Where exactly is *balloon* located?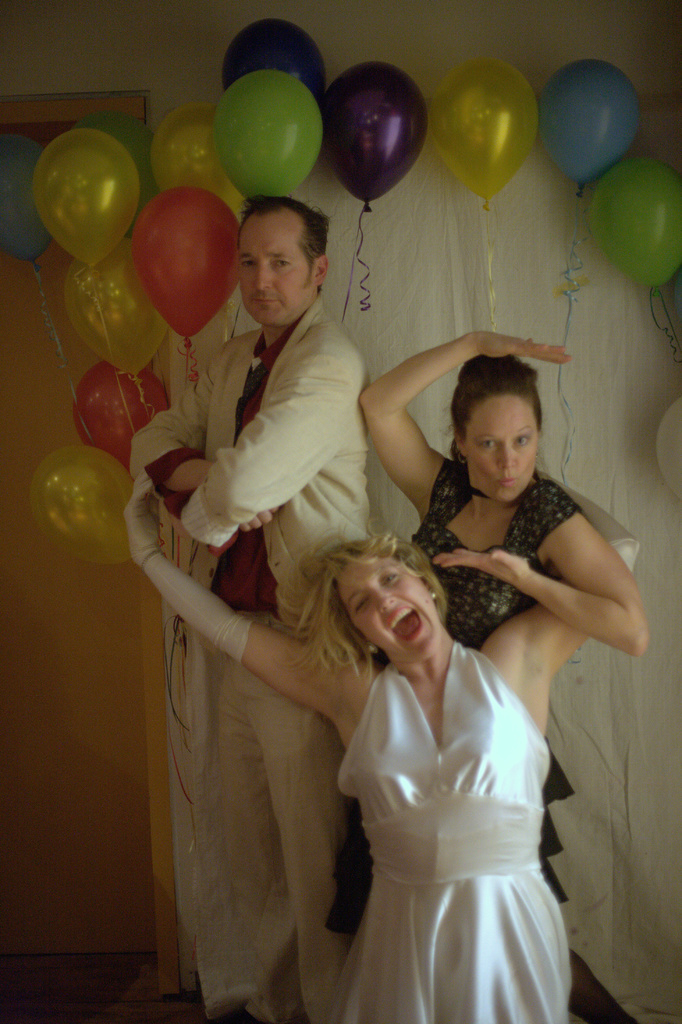
Its bounding box is pyautogui.locateOnScreen(589, 154, 681, 298).
